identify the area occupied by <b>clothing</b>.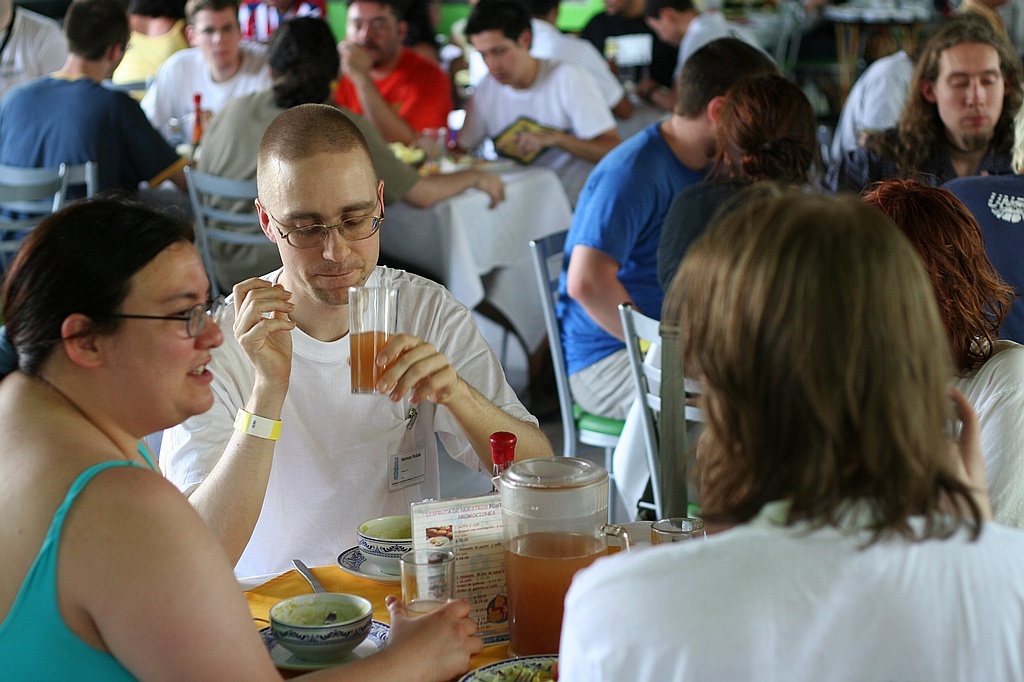
Area: select_region(951, 336, 1023, 535).
